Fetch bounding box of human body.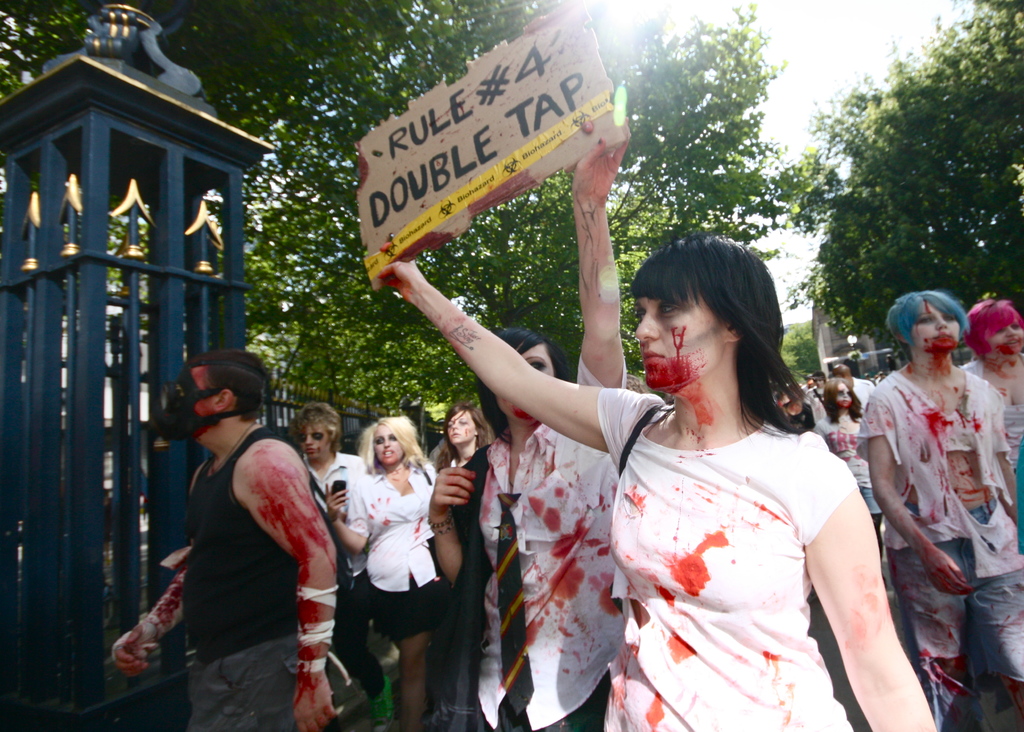
Bbox: [left=809, top=378, right=889, bottom=592].
